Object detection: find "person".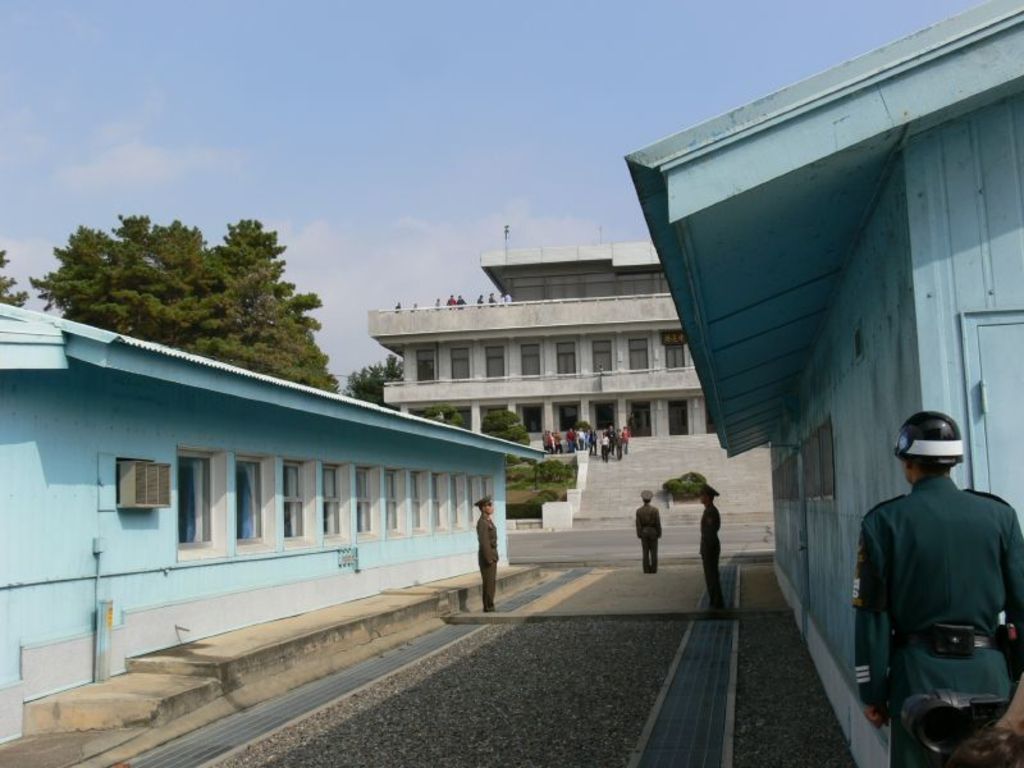
x1=394, y1=298, x2=403, y2=308.
